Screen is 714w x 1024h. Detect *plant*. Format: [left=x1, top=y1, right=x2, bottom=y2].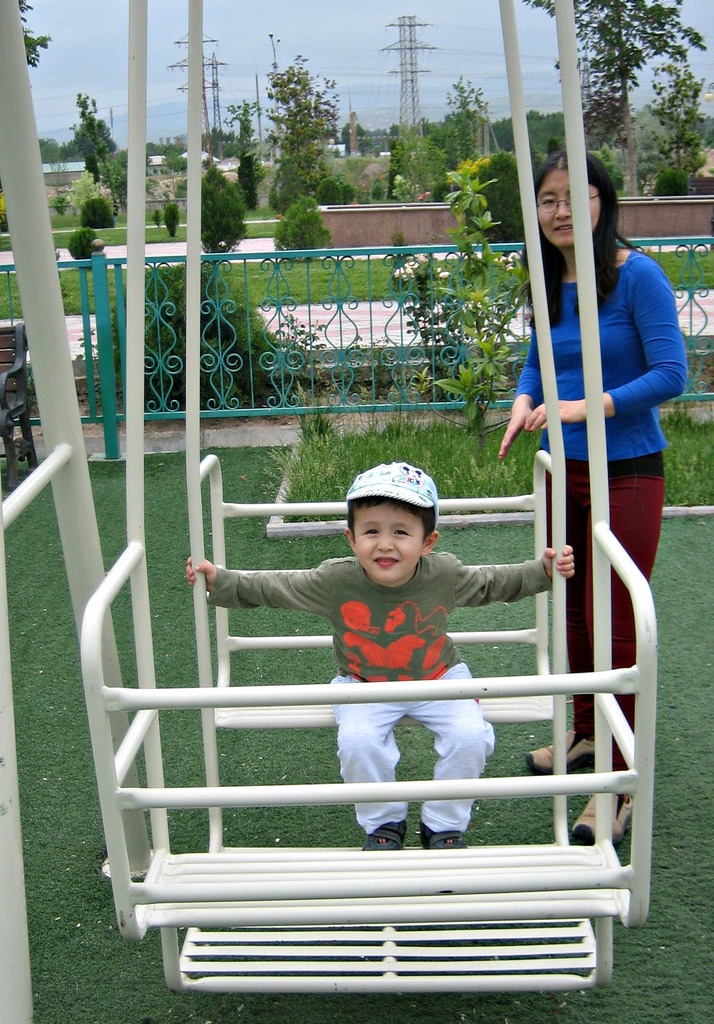
[left=59, top=225, right=108, bottom=266].
